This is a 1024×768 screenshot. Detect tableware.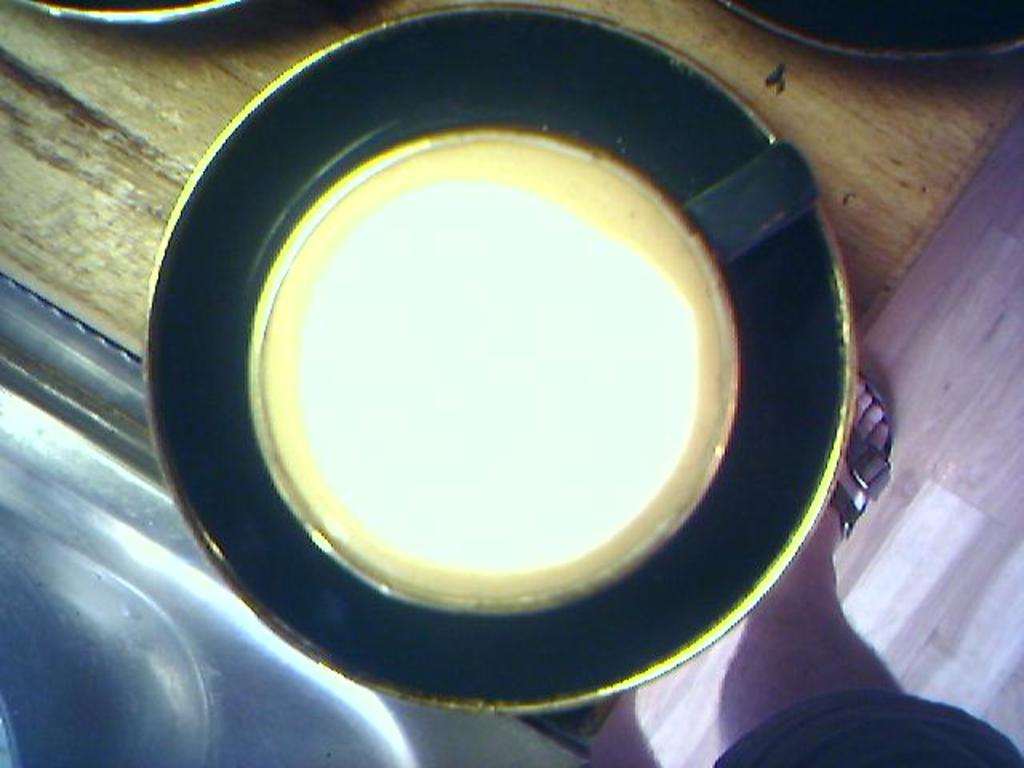
box(723, 0, 1022, 61).
